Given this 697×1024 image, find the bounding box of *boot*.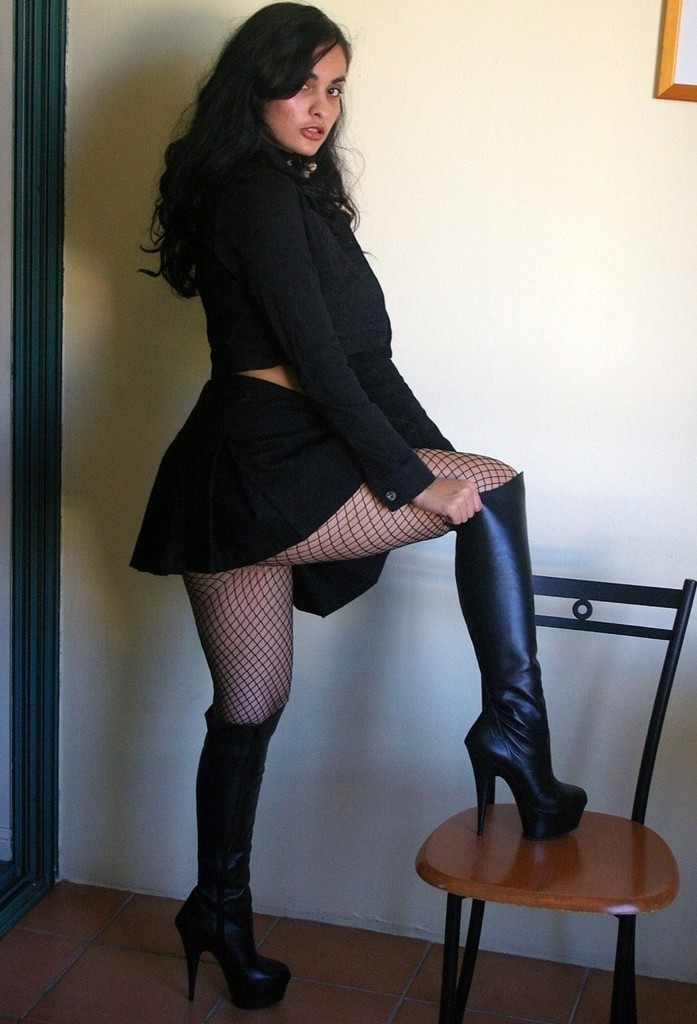
select_region(172, 689, 285, 1023).
